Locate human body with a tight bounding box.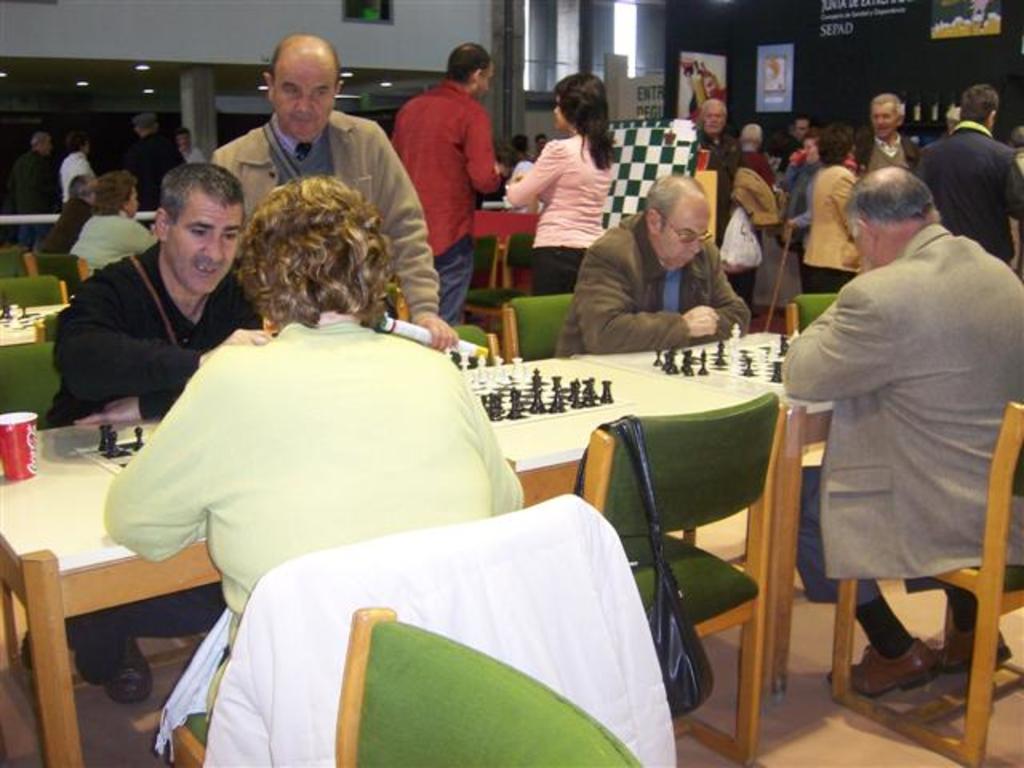
98, 162, 522, 766.
